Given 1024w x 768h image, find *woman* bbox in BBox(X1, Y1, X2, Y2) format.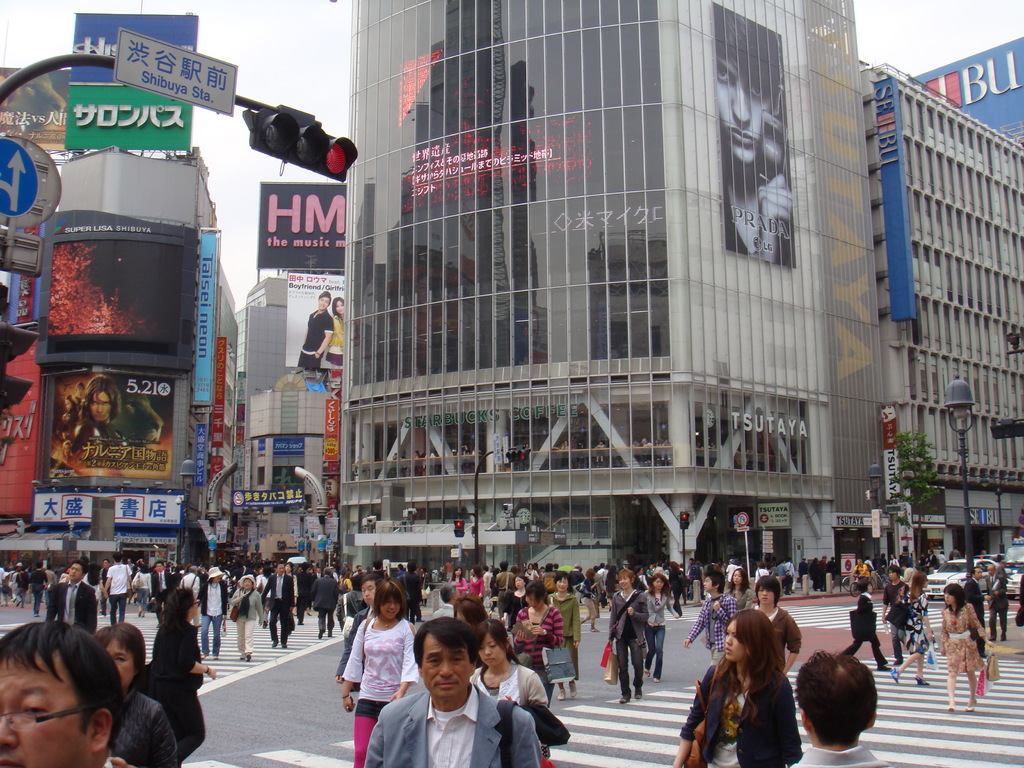
BBox(841, 577, 886, 671).
